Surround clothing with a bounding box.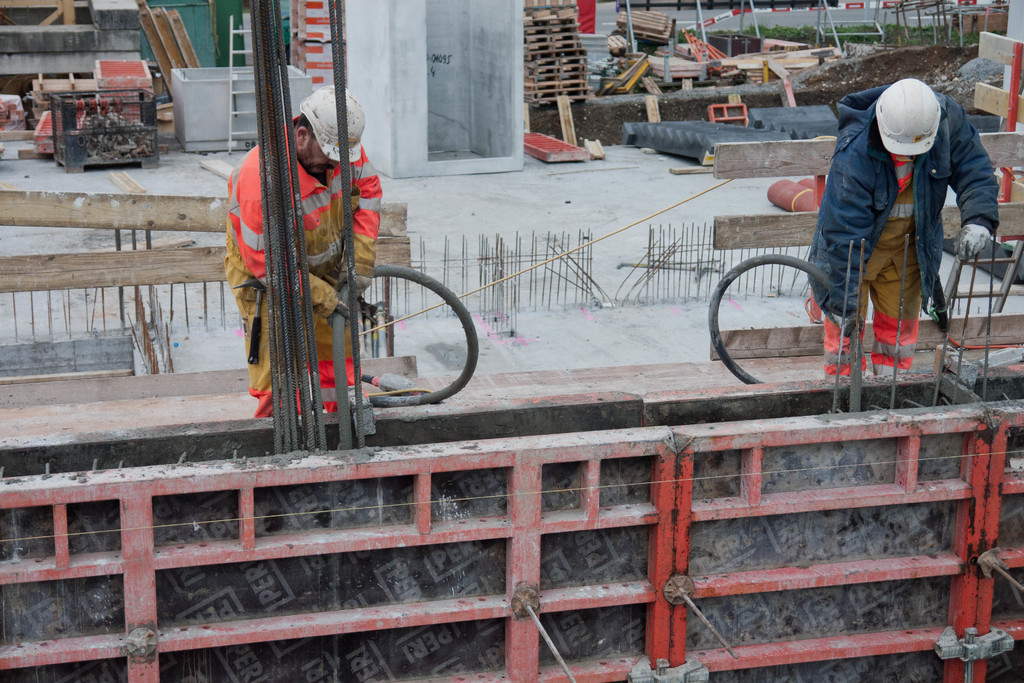
bbox=(807, 49, 984, 379).
